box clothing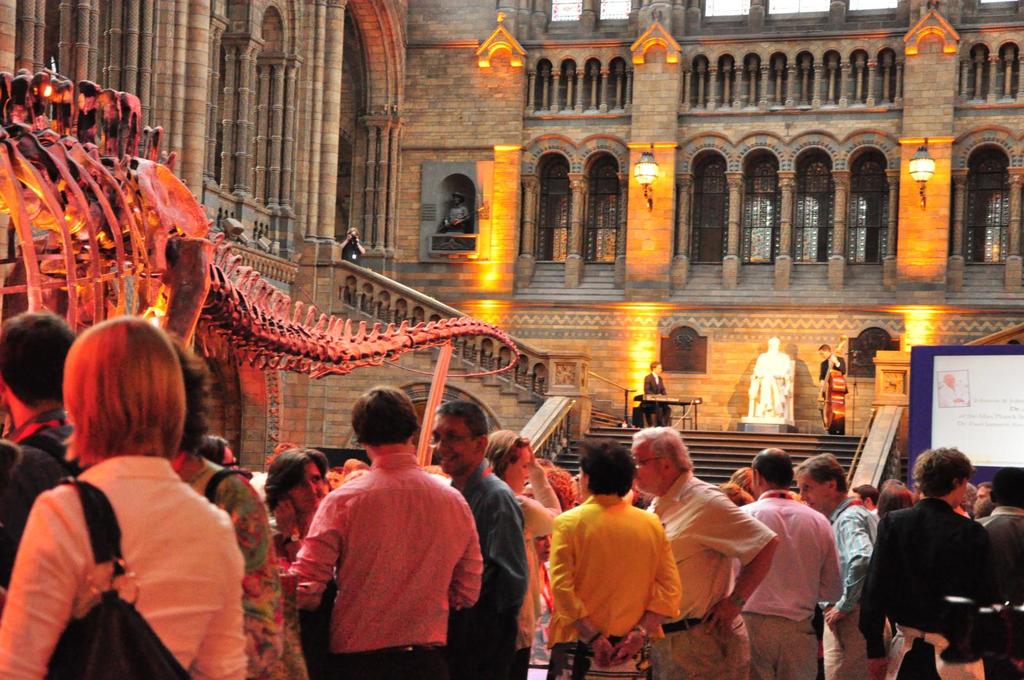
{"x1": 461, "y1": 496, "x2": 529, "y2": 678}
